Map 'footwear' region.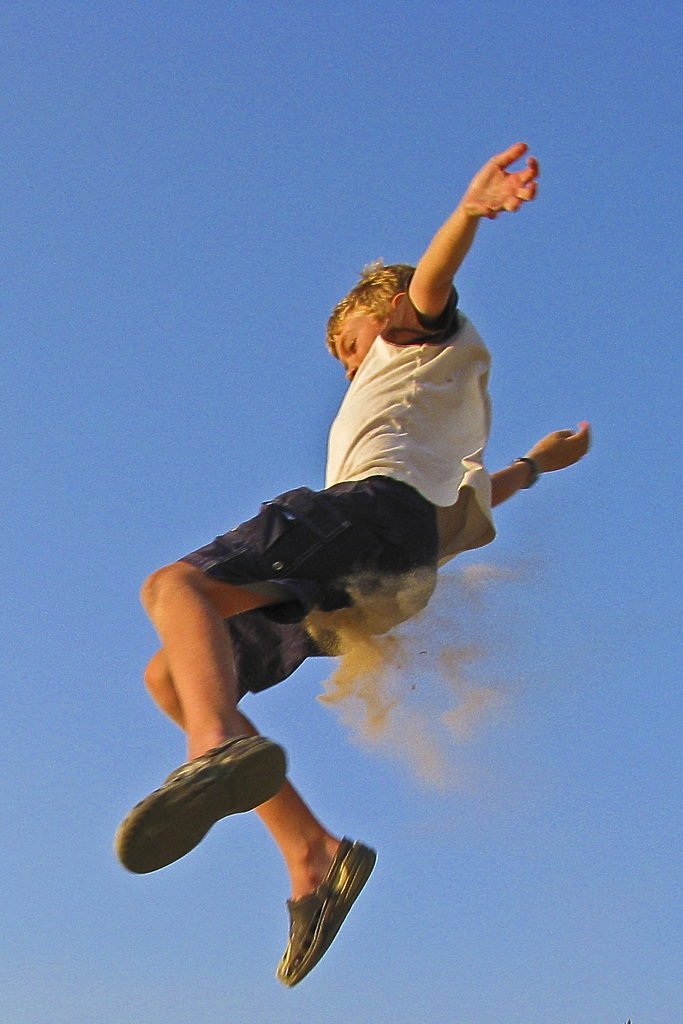
Mapped to <box>249,824,367,993</box>.
